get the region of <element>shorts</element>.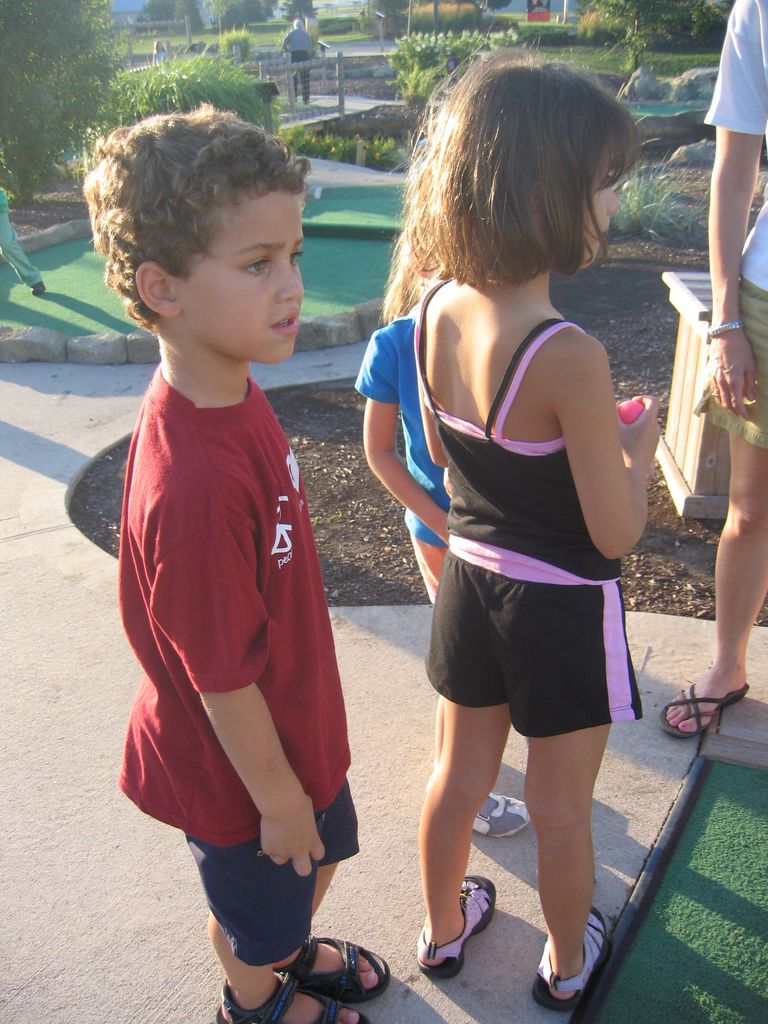
(184,824,362,964).
